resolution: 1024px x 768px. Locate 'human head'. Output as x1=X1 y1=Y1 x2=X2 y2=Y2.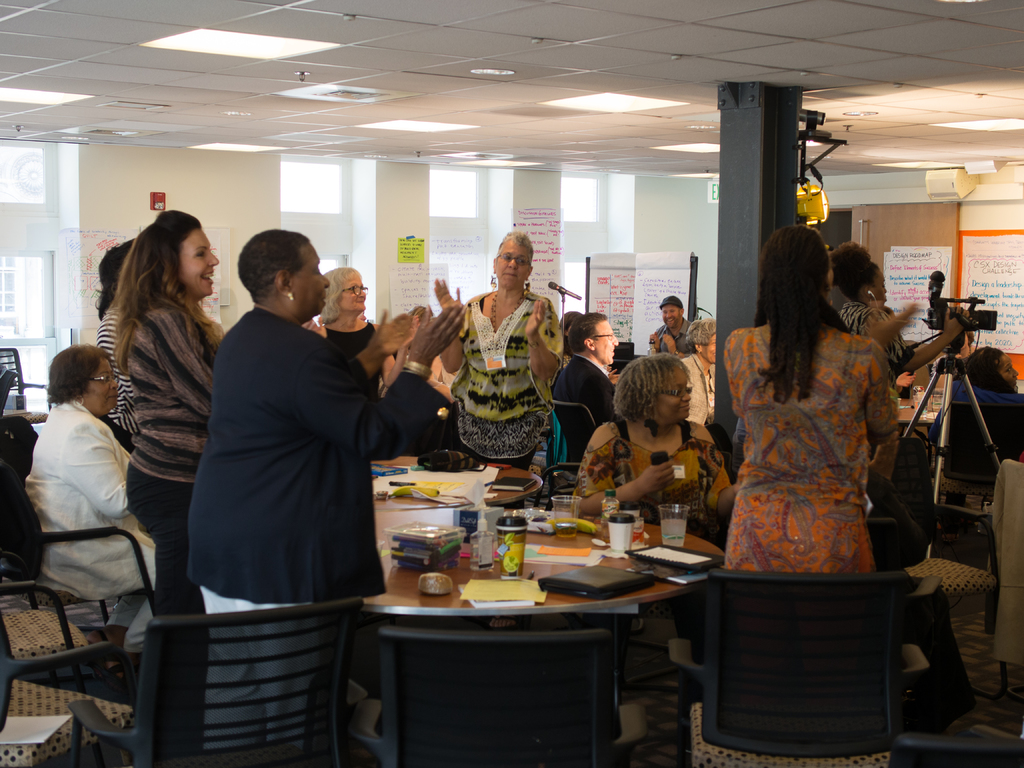
x1=969 y1=344 x2=1020 y2=392.
